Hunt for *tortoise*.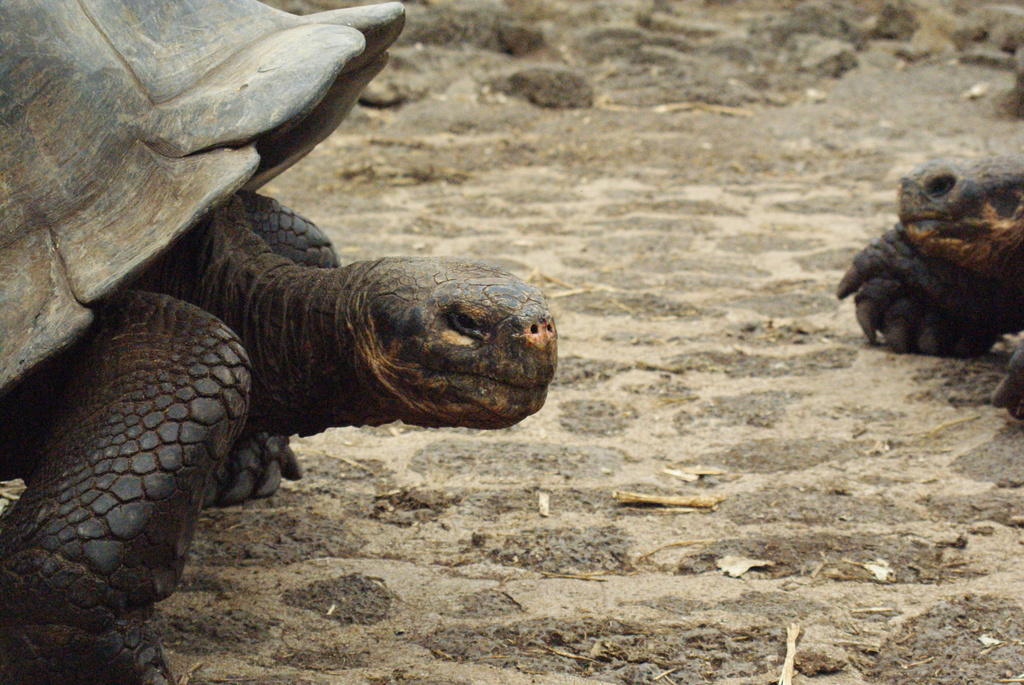
Hunted down at 0, 0, 559, 684.
